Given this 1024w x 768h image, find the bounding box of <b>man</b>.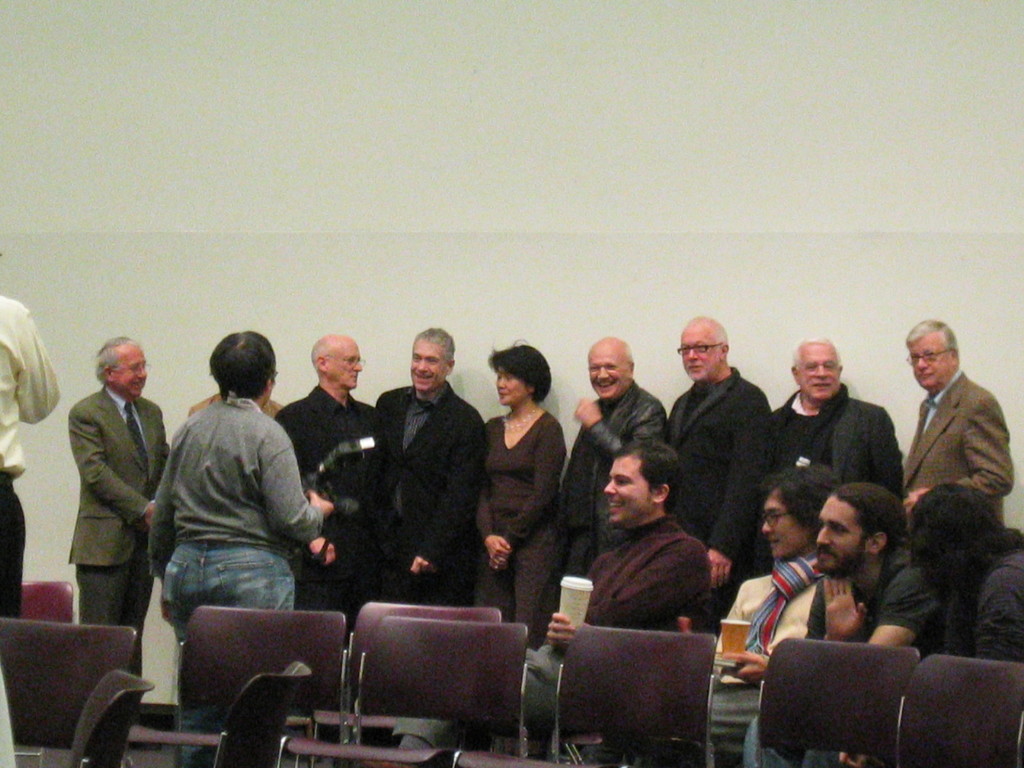
x1=65 y1=335 x2=168 y2=619.
